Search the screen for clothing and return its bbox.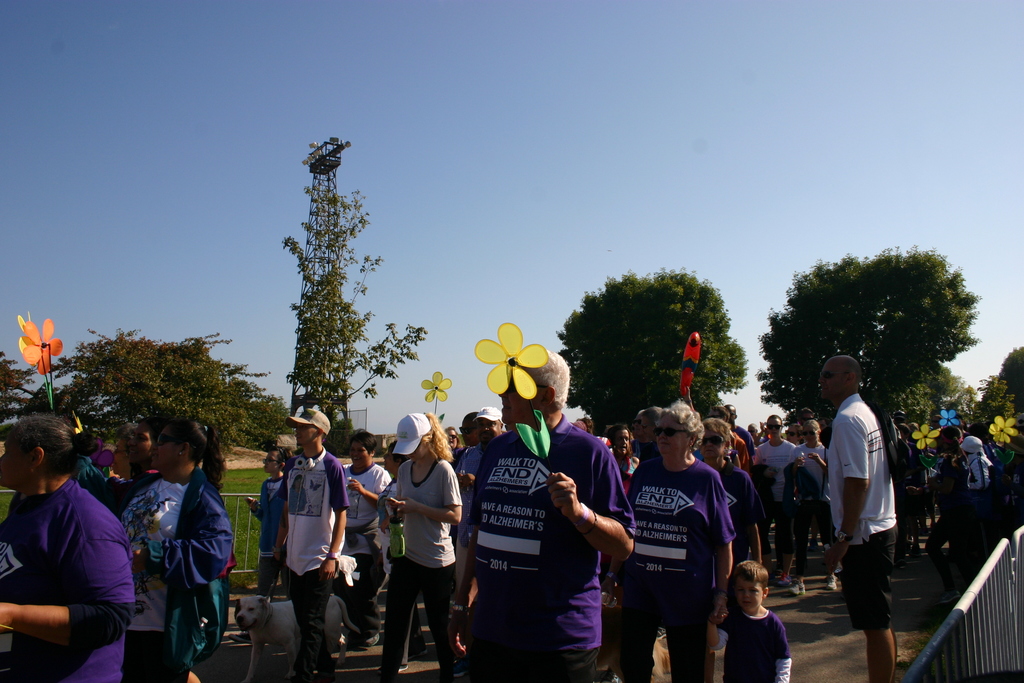
Found: Rect(894, 455, 925, 522).
